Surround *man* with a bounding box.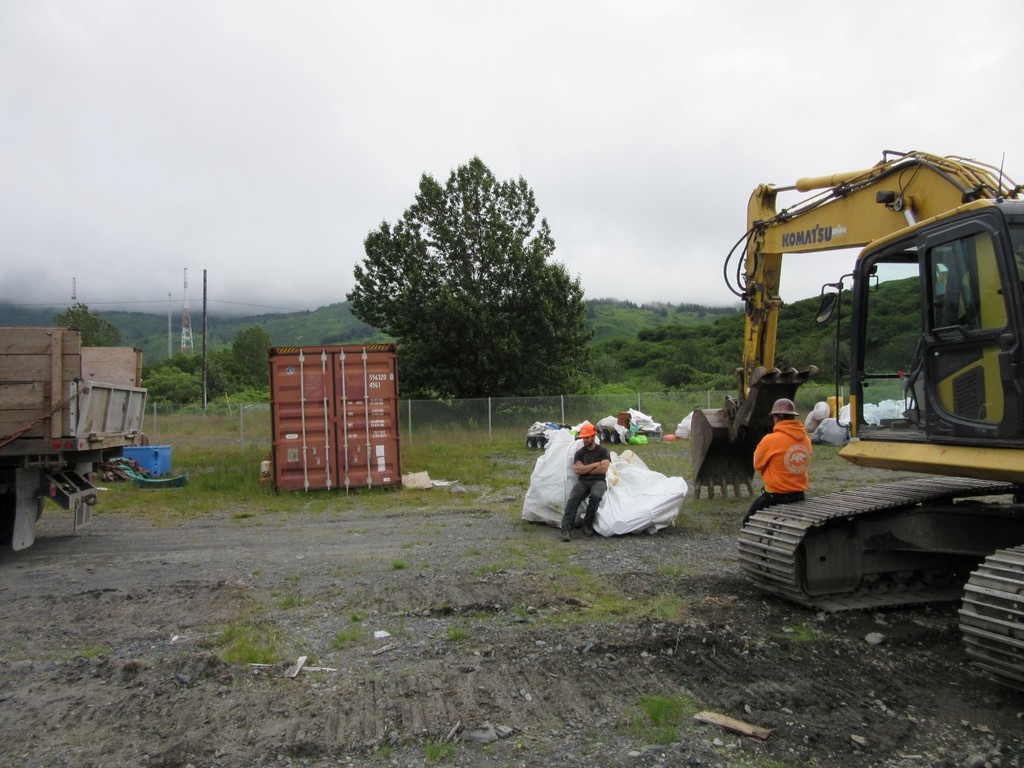
742 395 810 528.
